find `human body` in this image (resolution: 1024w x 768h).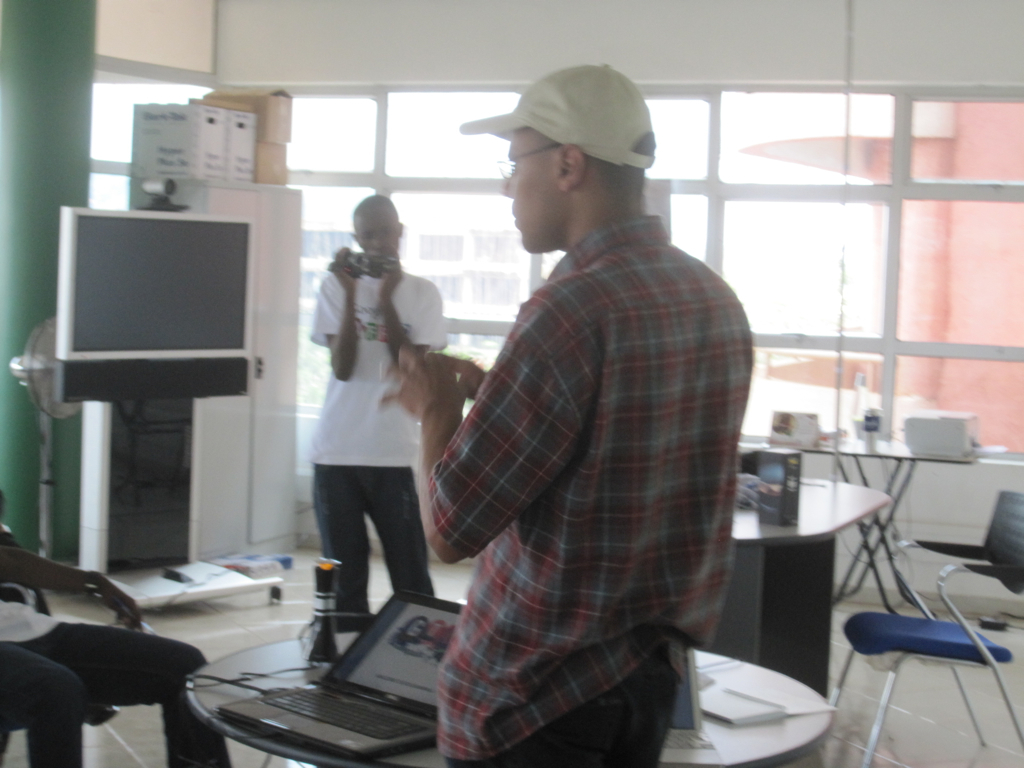
<box>377,56,757,767</box>.
